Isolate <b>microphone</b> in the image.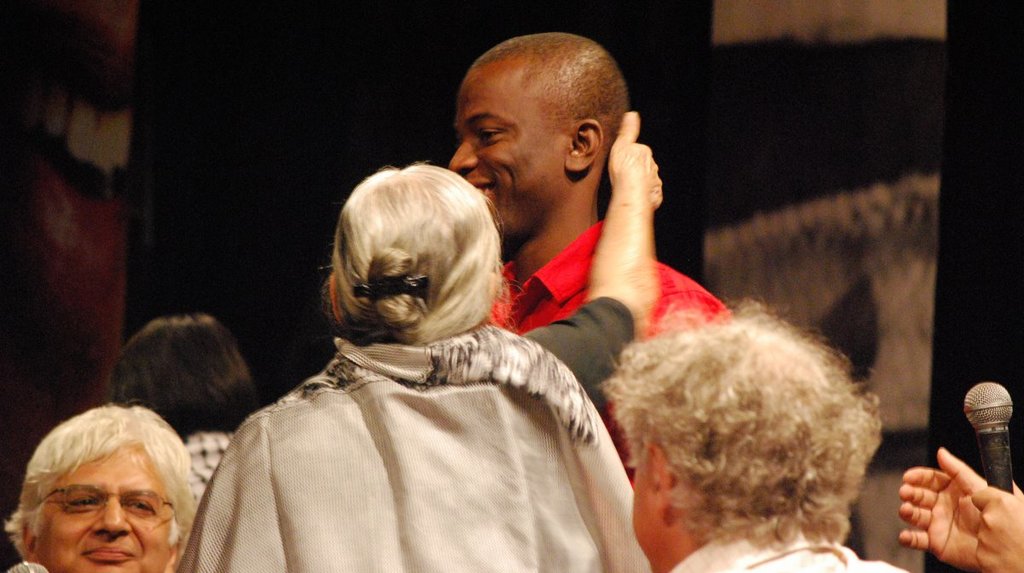
Isolated region: crop(953, 389, 1019, 469).
